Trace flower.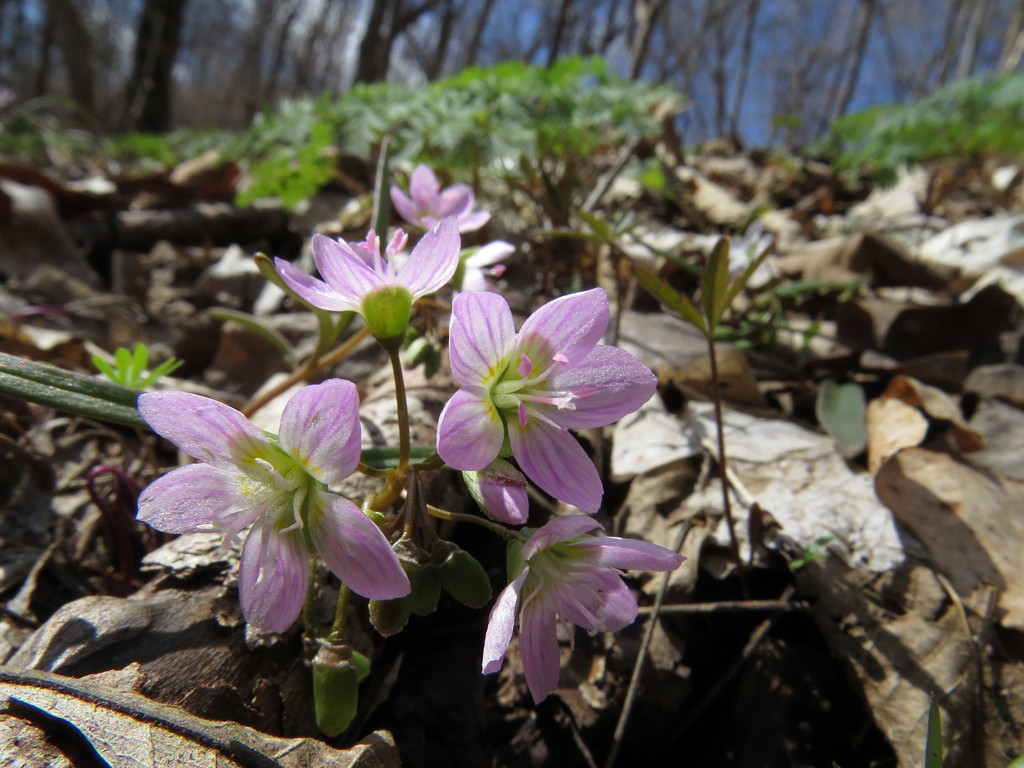
Traced to box(430, 254, 676, 540).
